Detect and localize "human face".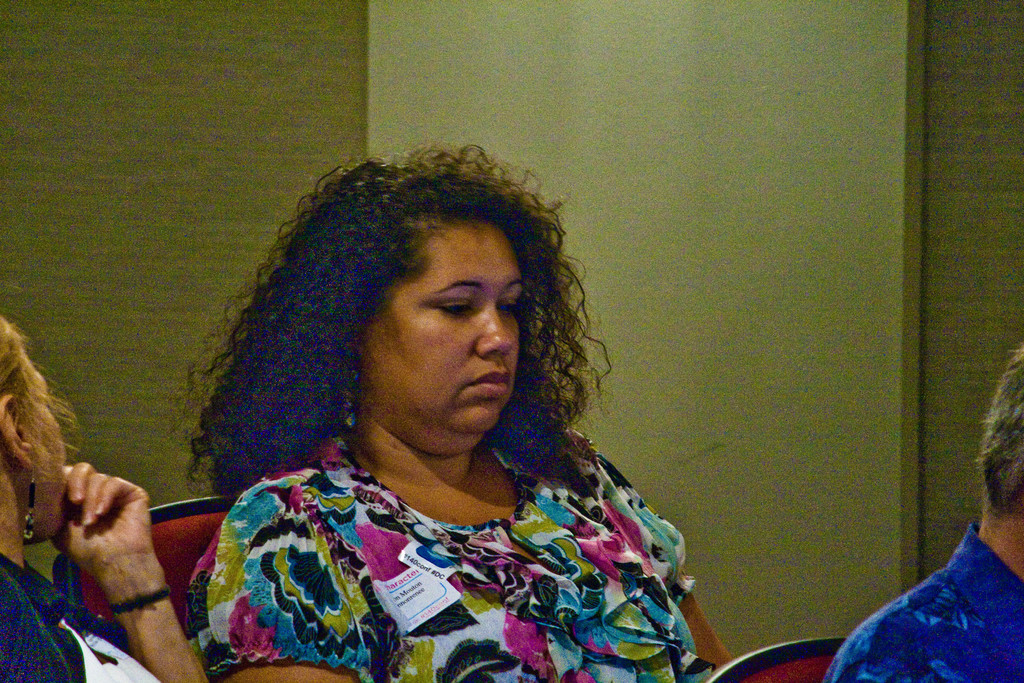
Localized at [368, 210, 529, 470].
